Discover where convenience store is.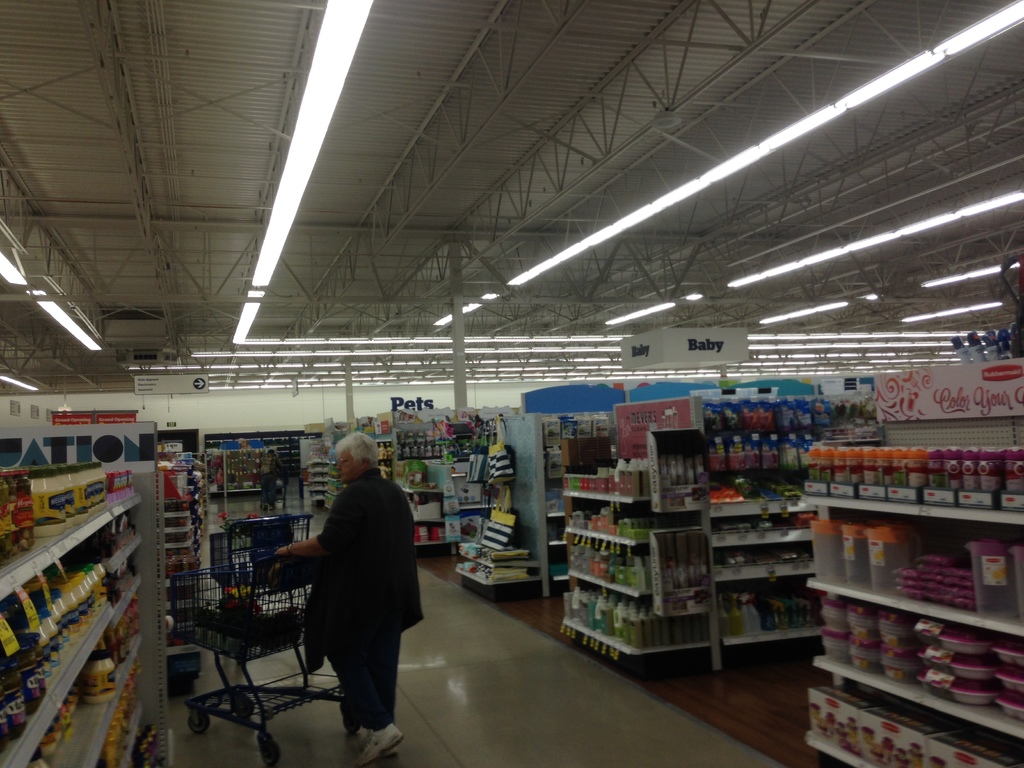
Discovered at (0,0,1023,767).
